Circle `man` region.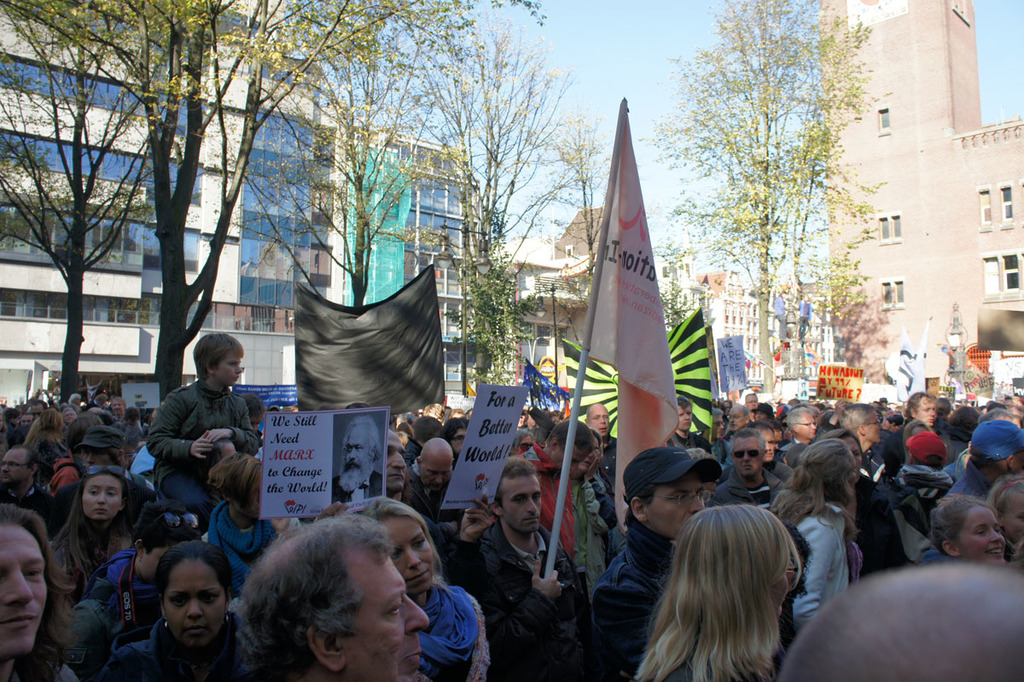
Region: box=[0, 444, 55, 518].
